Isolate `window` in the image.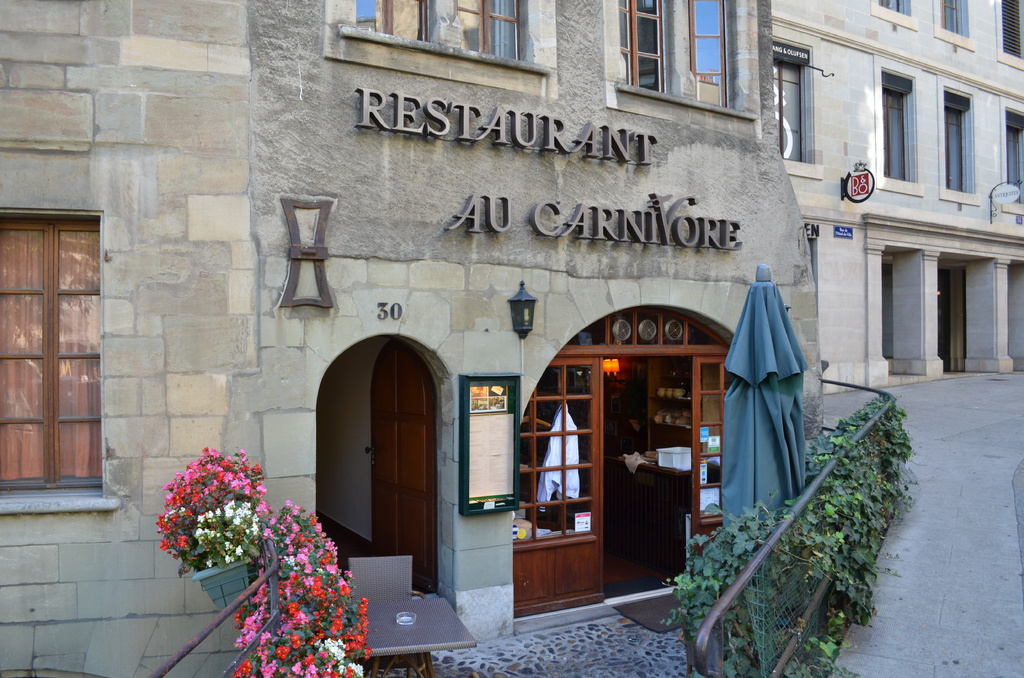
Isolated region: {"left": 342, "top": 0, "right": 399, "bottom": 41}.
